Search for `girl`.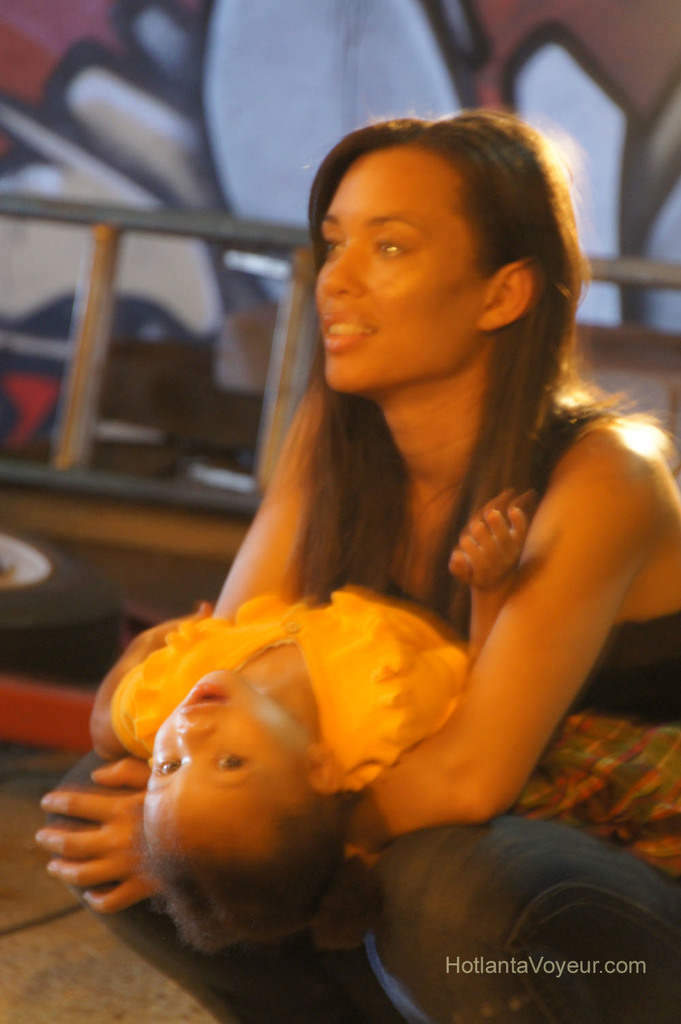
Found at <box>93,499,526,962</box>.
